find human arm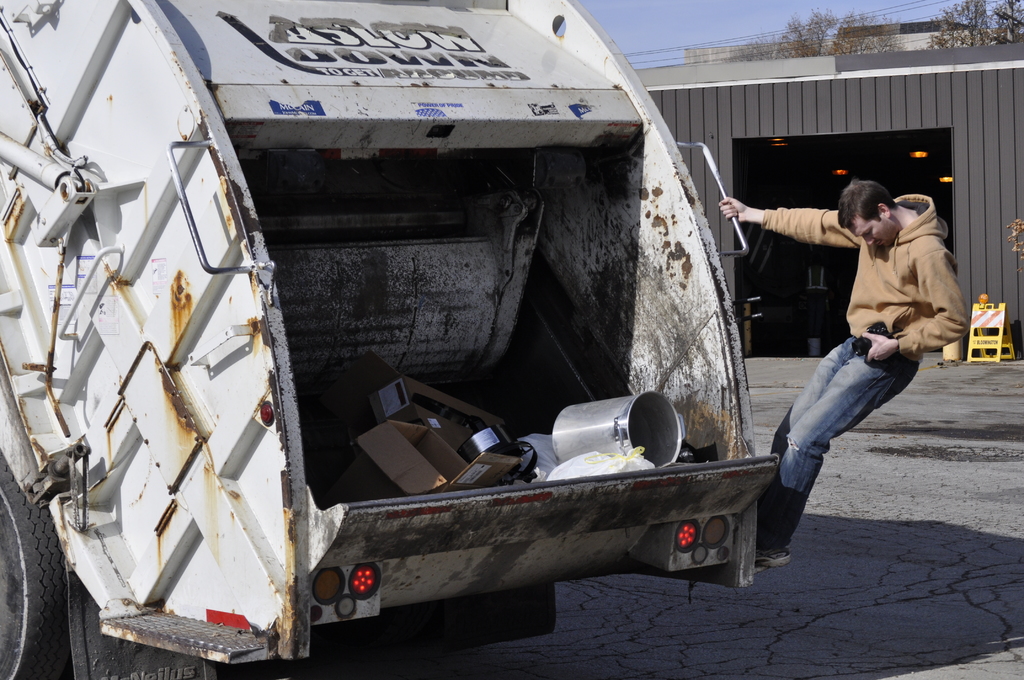
locate(865, 240, 969, 363)
